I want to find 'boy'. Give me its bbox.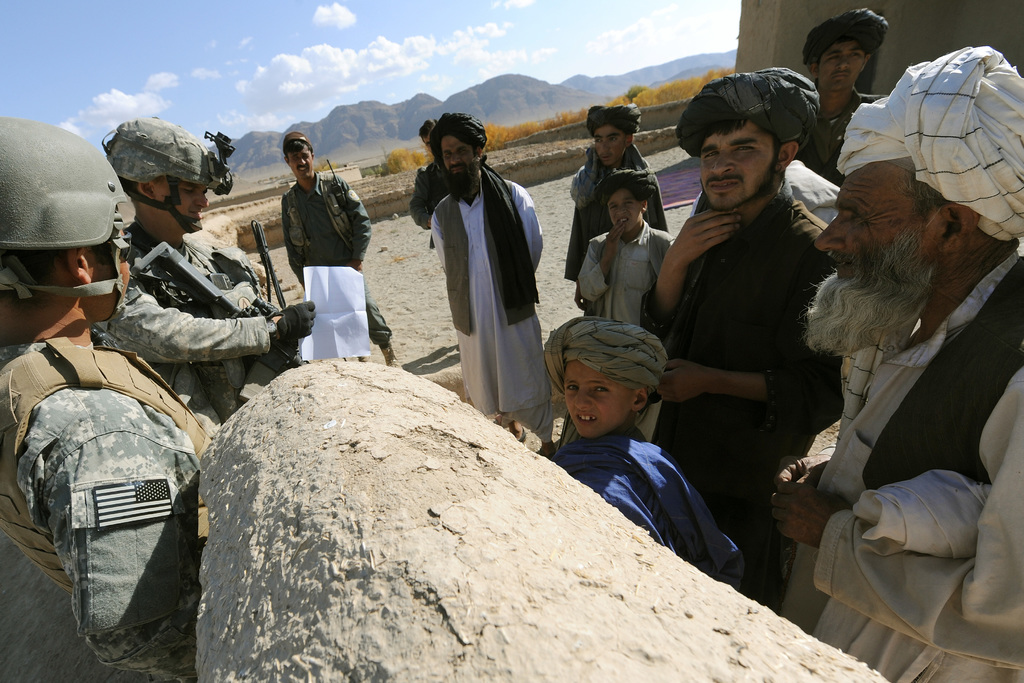
554 104 669 298.
